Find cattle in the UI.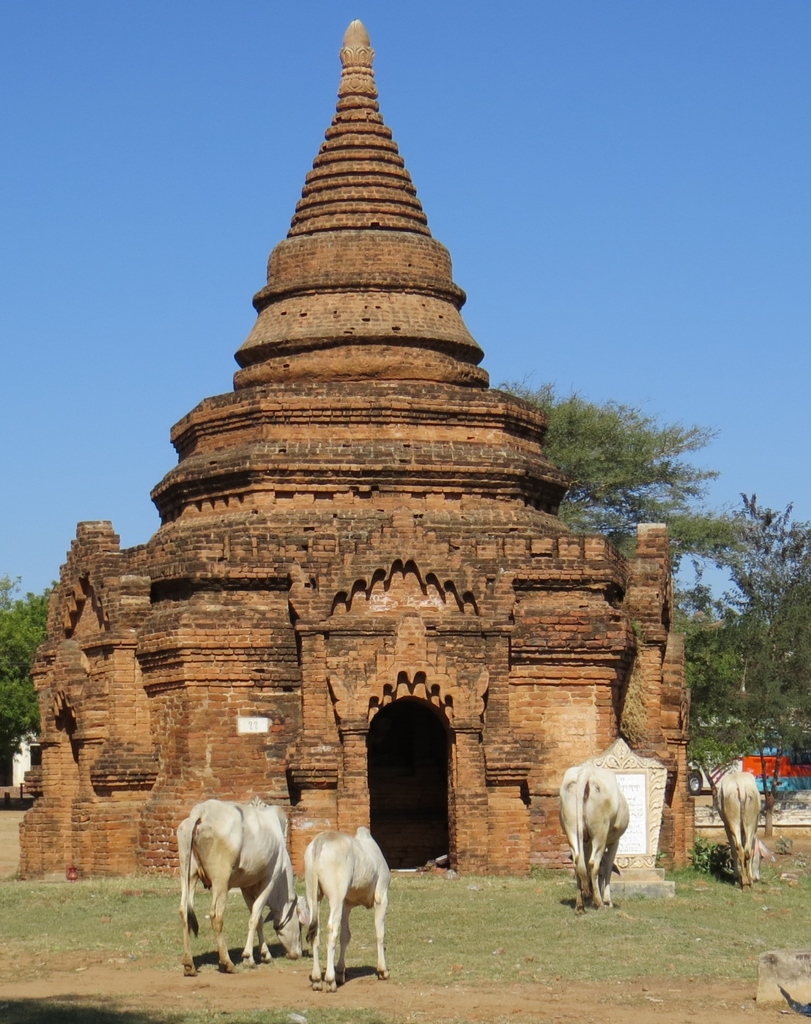
UI element at Rect(557, 763, 627, 909).
